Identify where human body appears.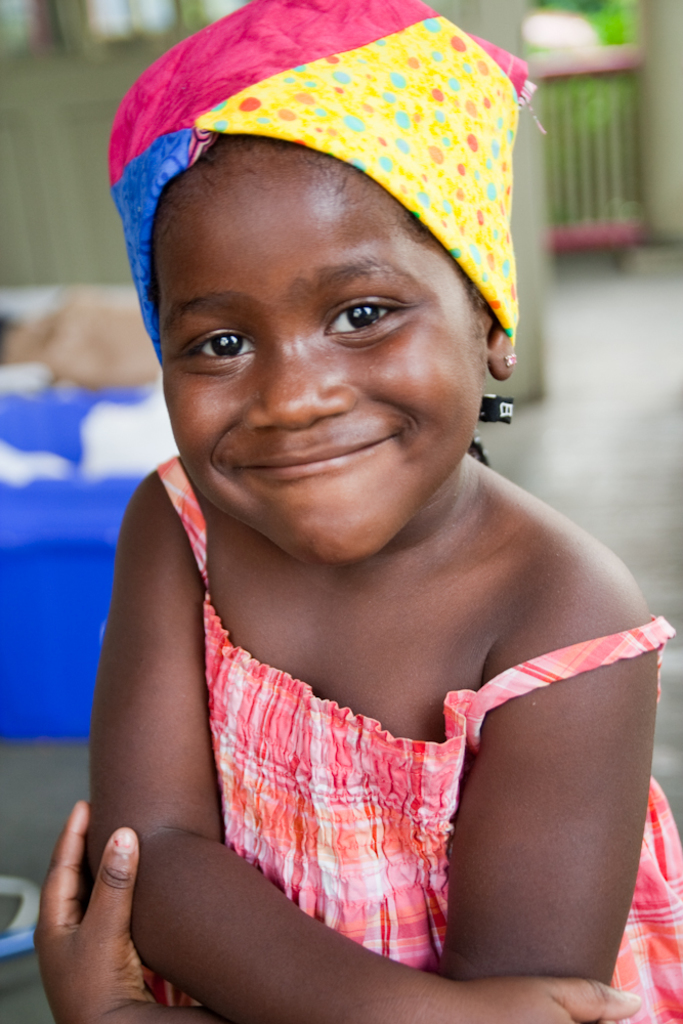
Appears at bbox=[81, 150, 681, 968].
